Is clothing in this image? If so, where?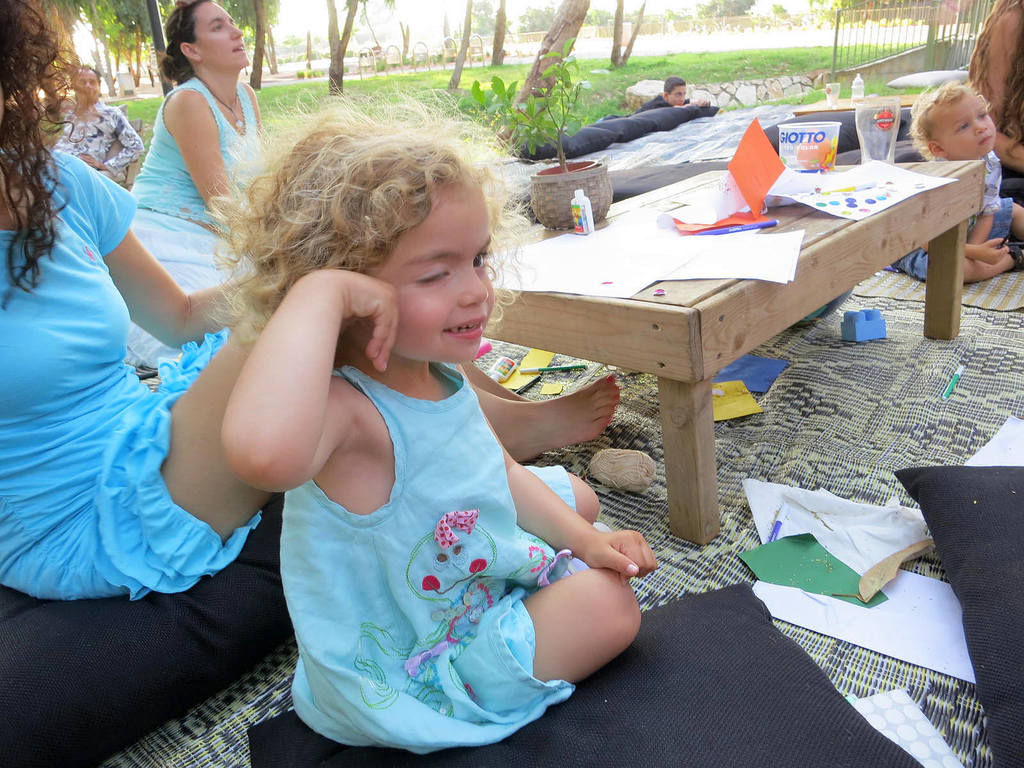
Yes, at region(271, 358, 577, 763).
